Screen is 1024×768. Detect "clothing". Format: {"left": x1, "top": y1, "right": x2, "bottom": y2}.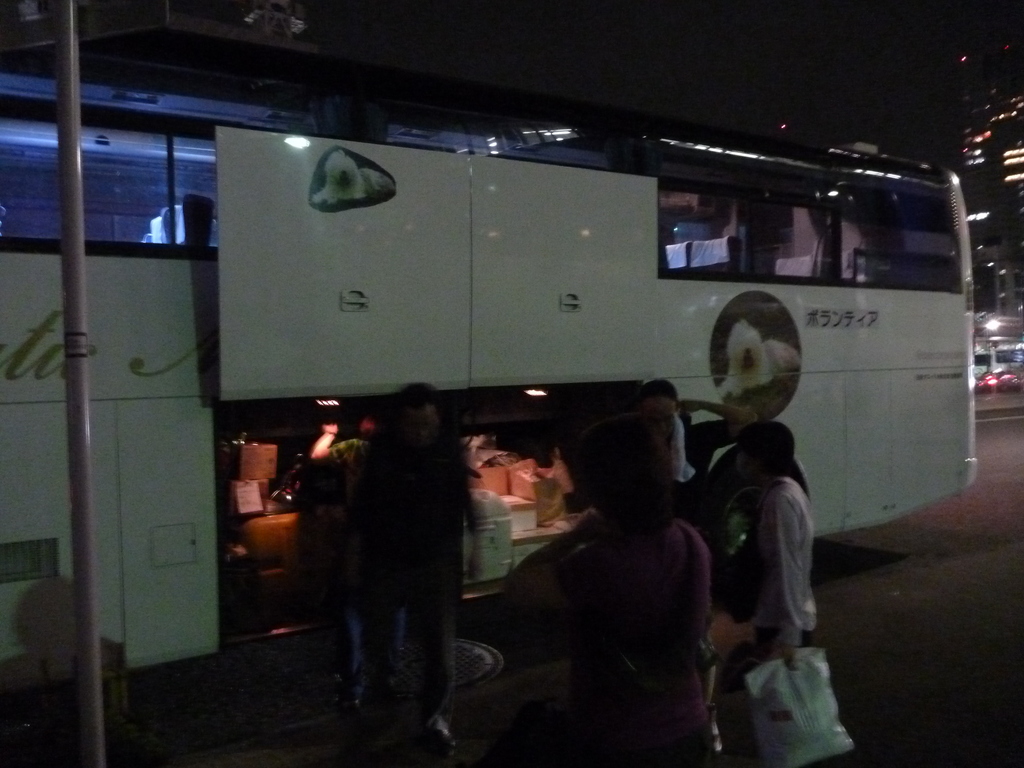
{"left": 752, "top": 467, "right": 820, "bottom": 664}.
